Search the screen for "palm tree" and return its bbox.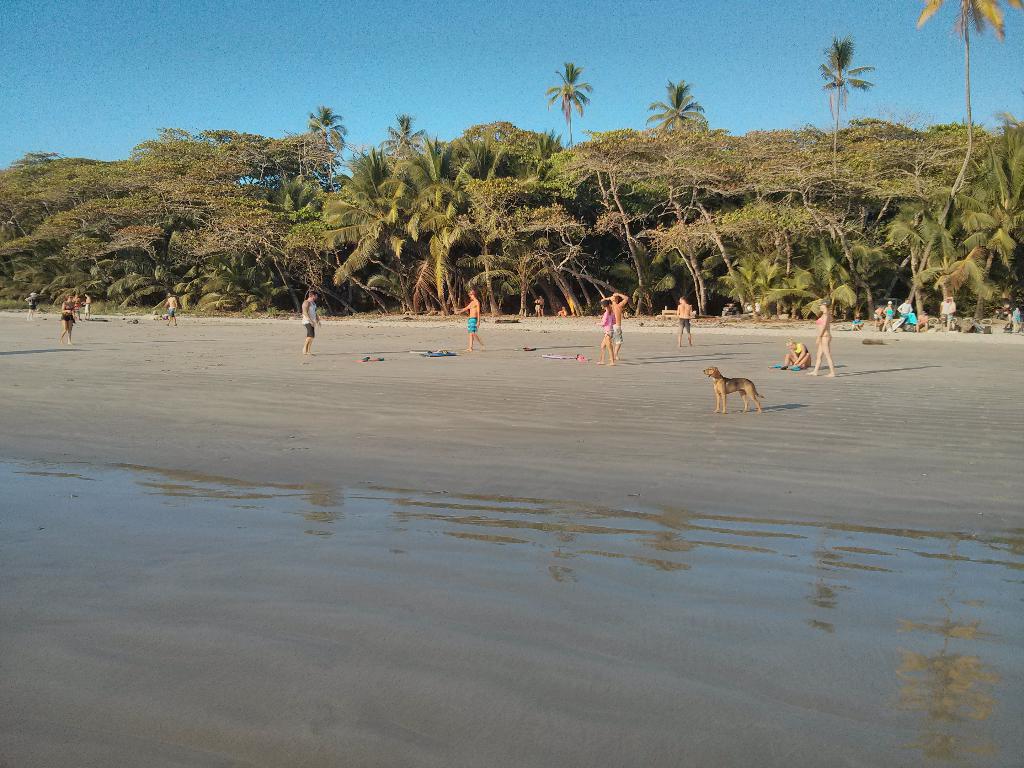
Found: (x1=297, y1=98, x2=350, y2=182).
